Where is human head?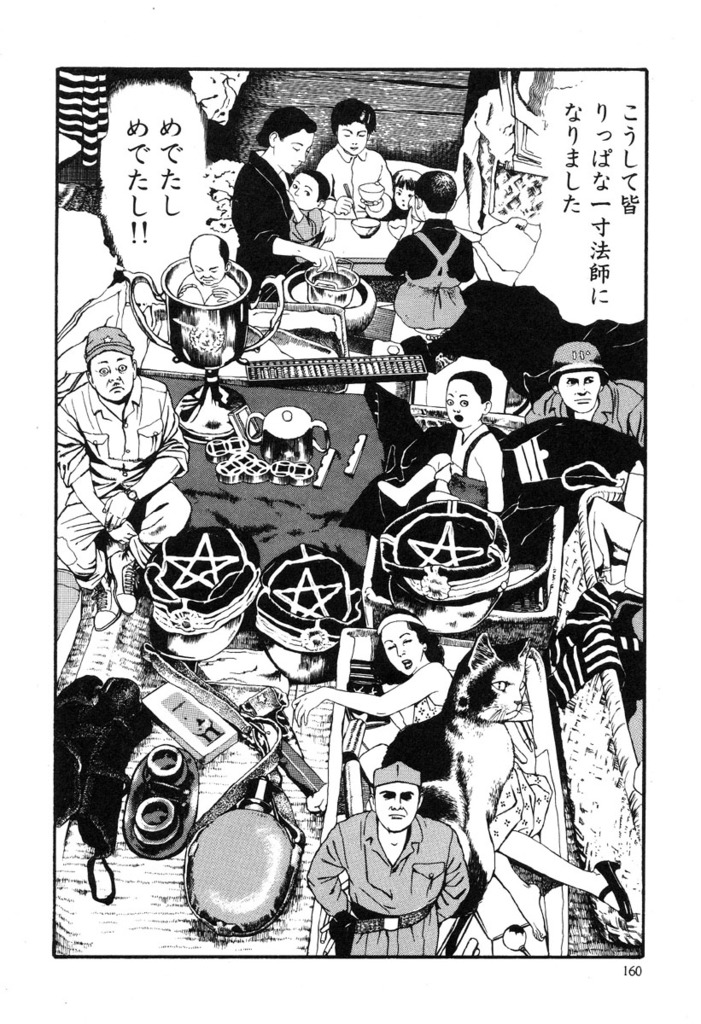
{"left": 71, "top": 70, "right": 213, "bottom": 241}.
